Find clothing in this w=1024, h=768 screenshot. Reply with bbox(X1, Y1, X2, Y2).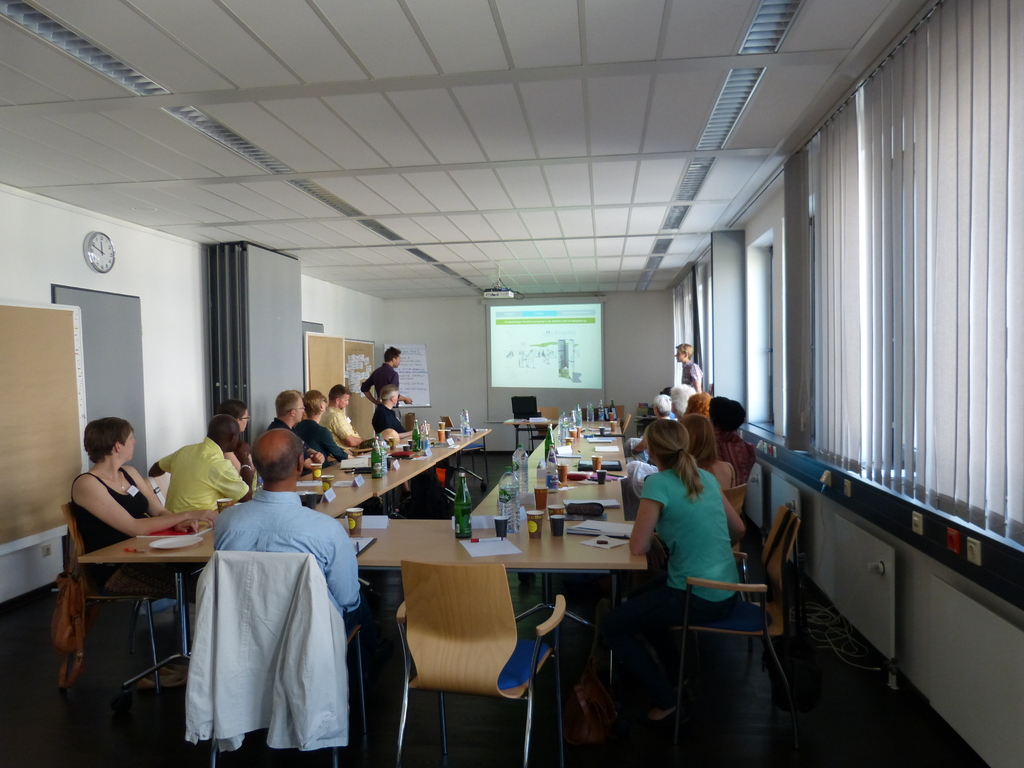
bbox(683, 359, 709, 388).
